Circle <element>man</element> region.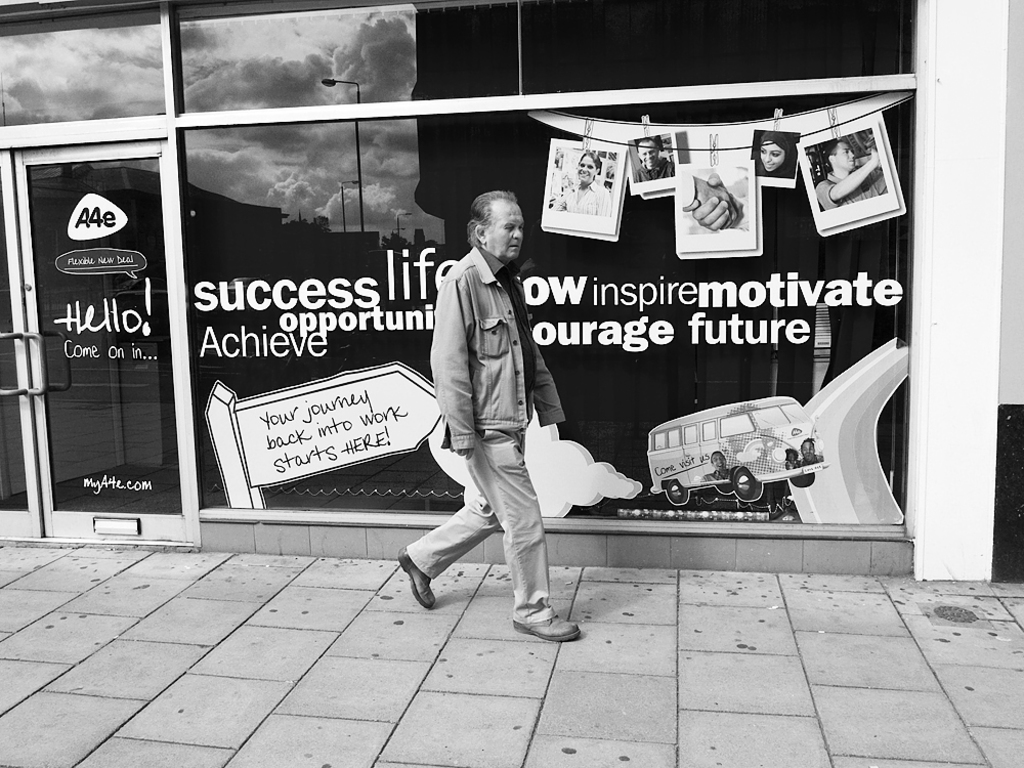
Region: left=634, top=140, right=672, bottom=184.
